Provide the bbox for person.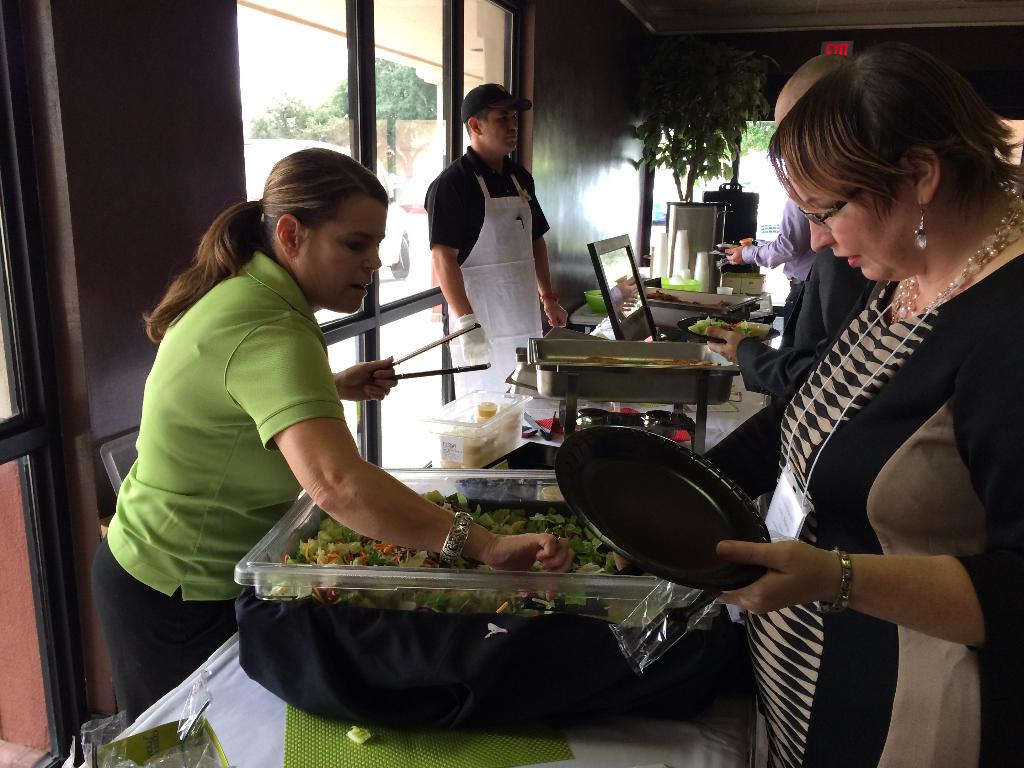
{"x1": 421, "y1": 81, "x2": 566, "y2": 467}.
